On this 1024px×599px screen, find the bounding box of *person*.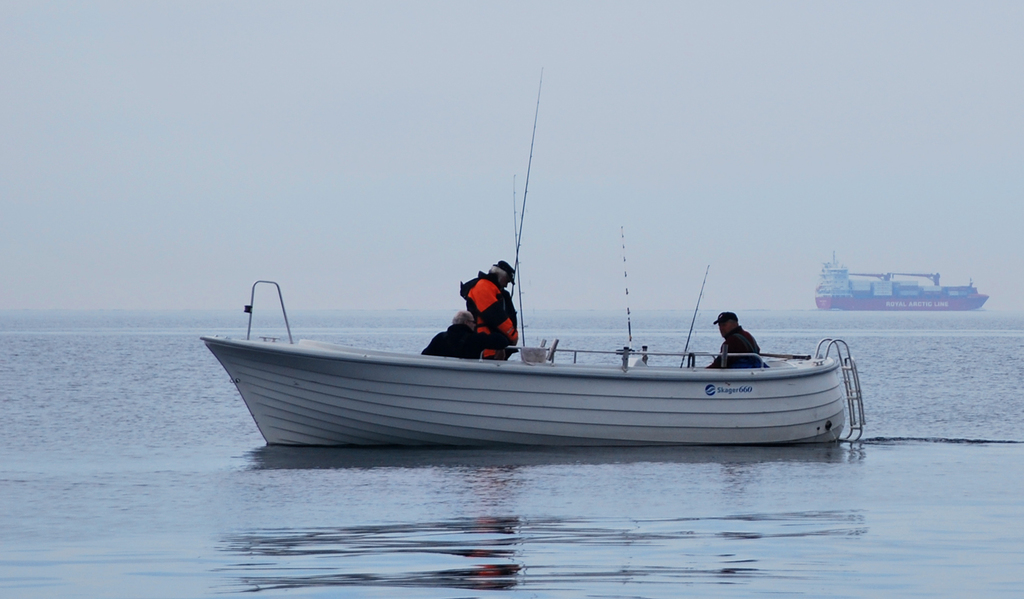
Bounding box: 422,308,501,361.
